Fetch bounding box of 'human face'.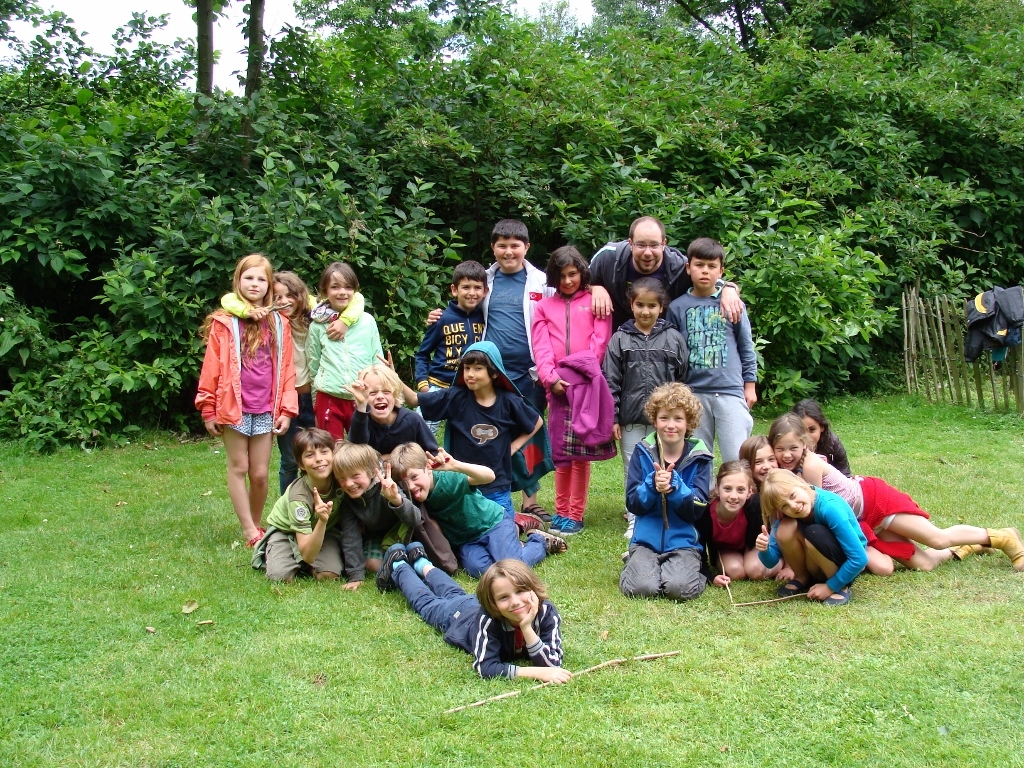
Bbox: <bbox>369, 377, 393, 413</bbox>.
